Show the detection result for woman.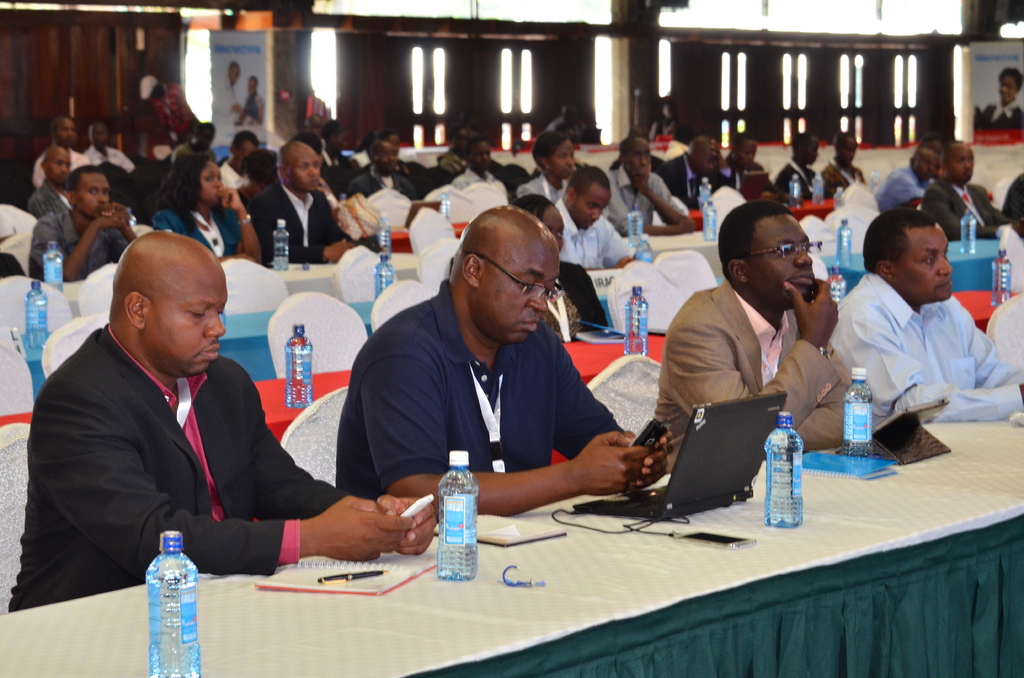
(x1=149, y1=152, x2=260, y2=264).
